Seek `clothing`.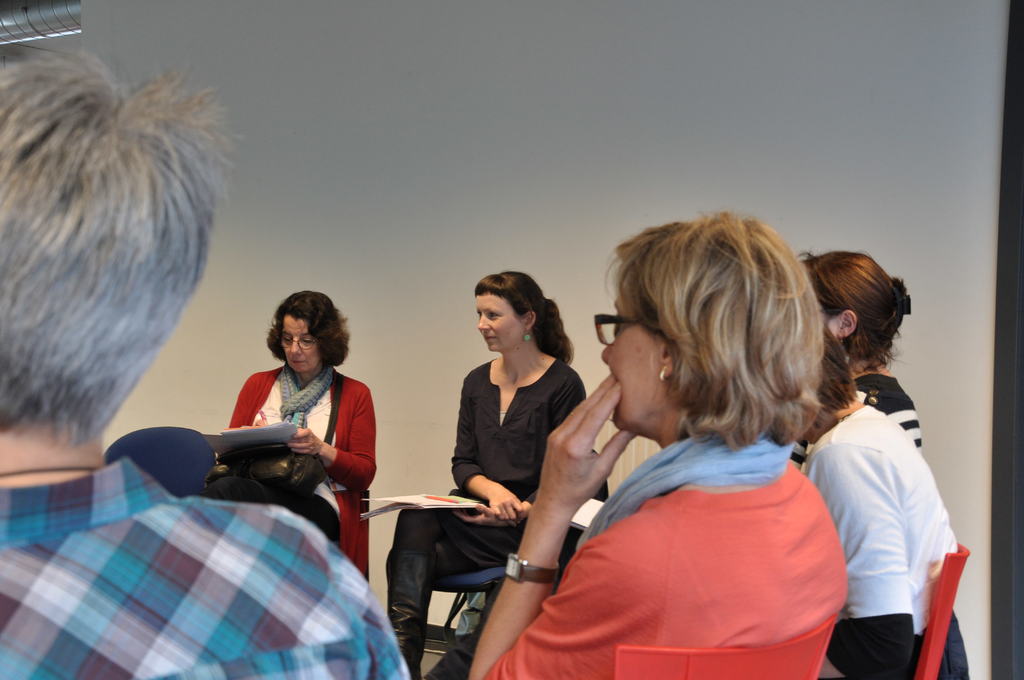
BBox(0, 453, 413, 679).
